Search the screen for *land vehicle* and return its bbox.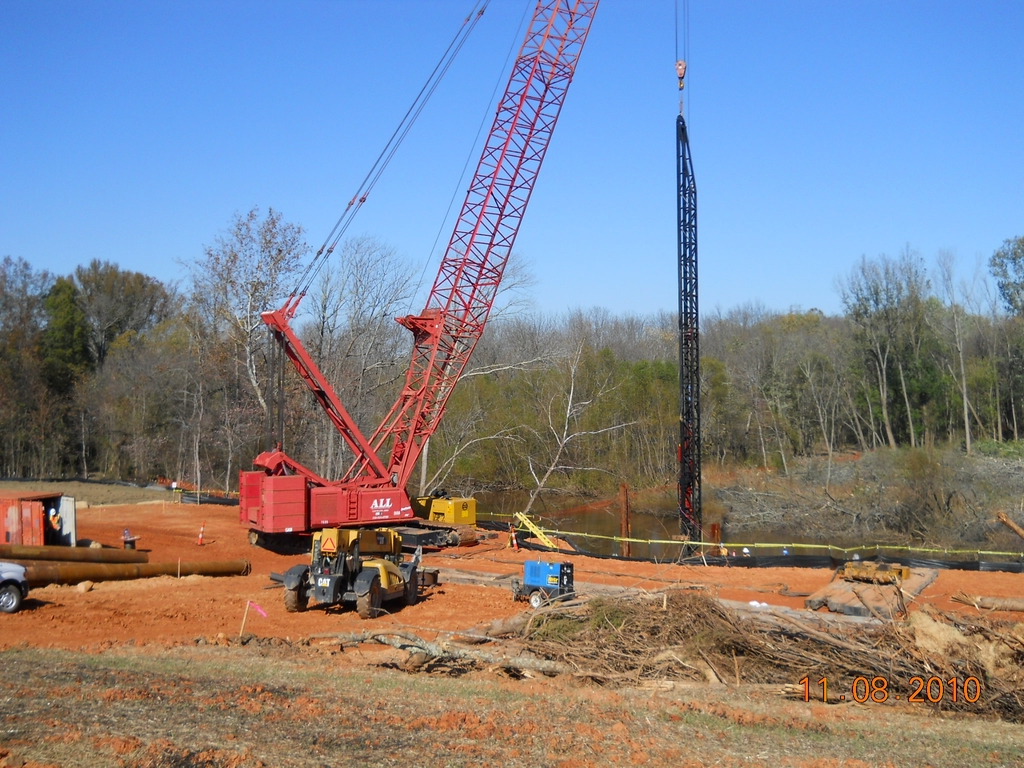
Found: 0, 559, 29, 612.
